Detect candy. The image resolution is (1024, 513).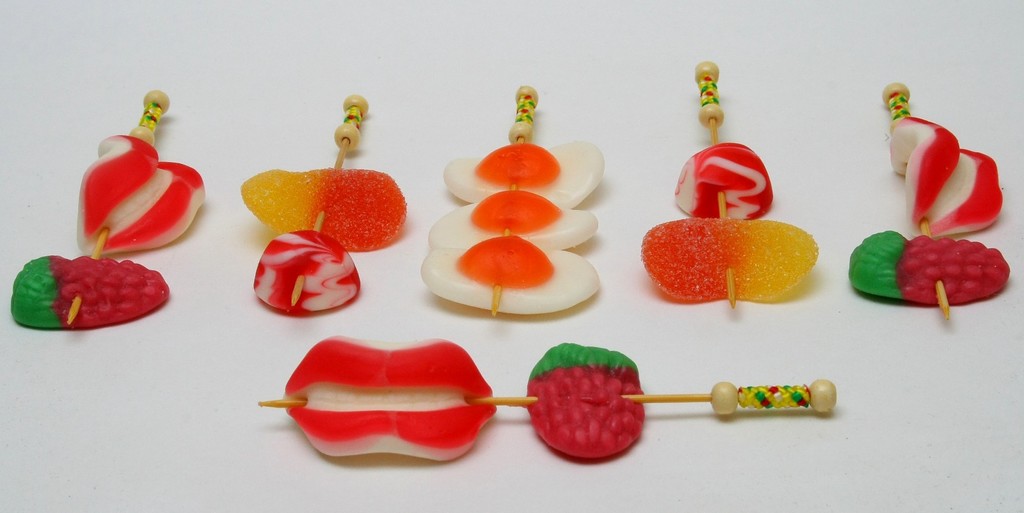
crop(74, 133, 207, 257).
